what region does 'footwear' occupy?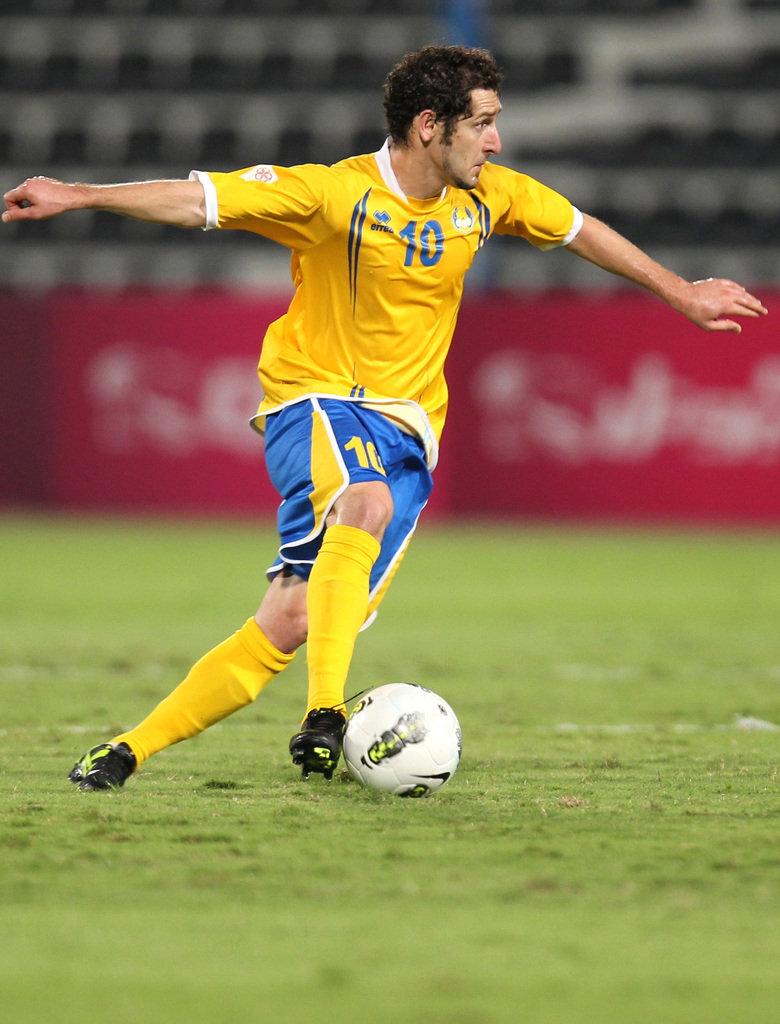
<region>288, 687, 373, 783</region>.
